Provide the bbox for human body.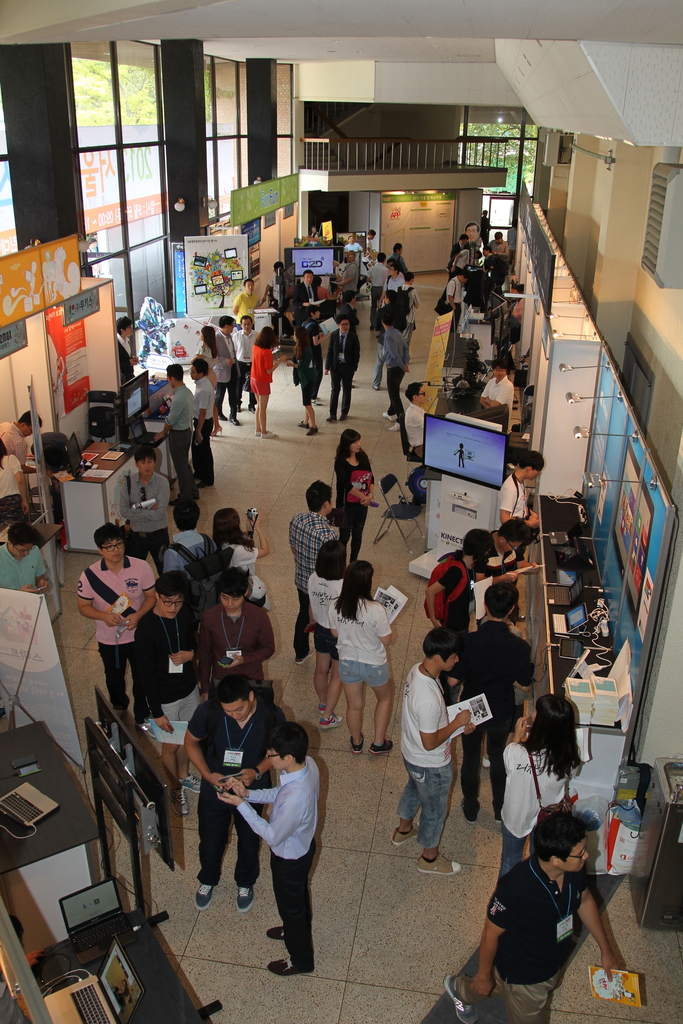
box=[439, 269, 465, 325].
